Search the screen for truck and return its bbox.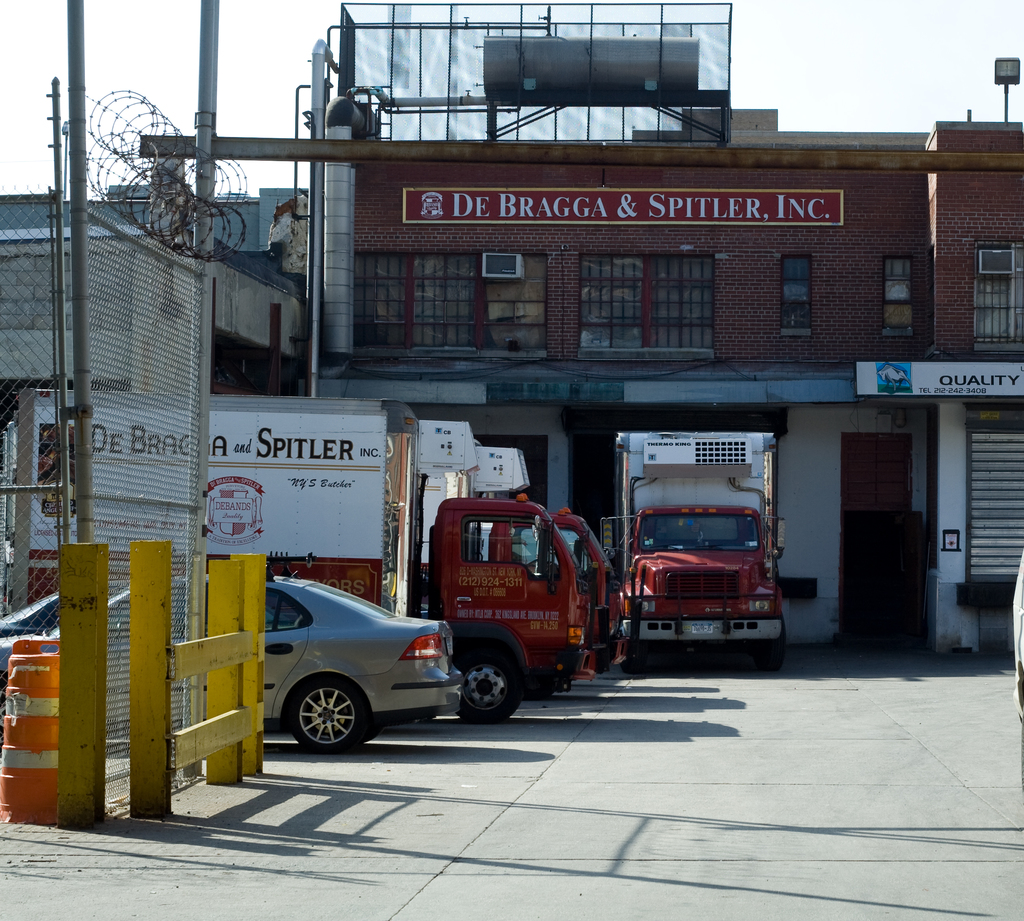
Found: (422, 436, 623, 711).
